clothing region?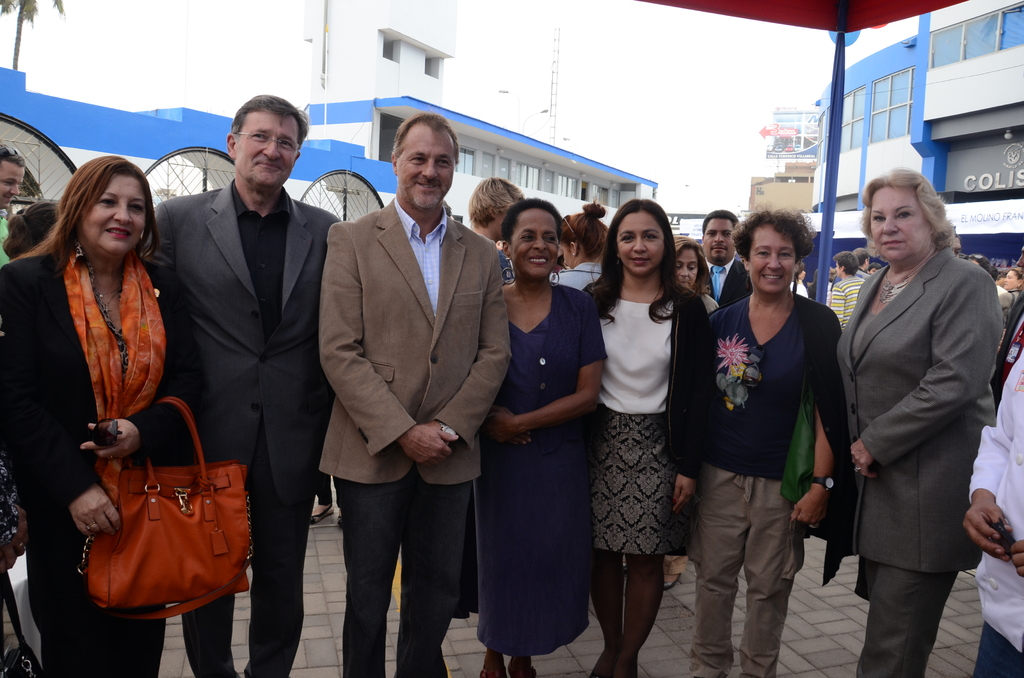
locate(993, 285, 1022, 344)
